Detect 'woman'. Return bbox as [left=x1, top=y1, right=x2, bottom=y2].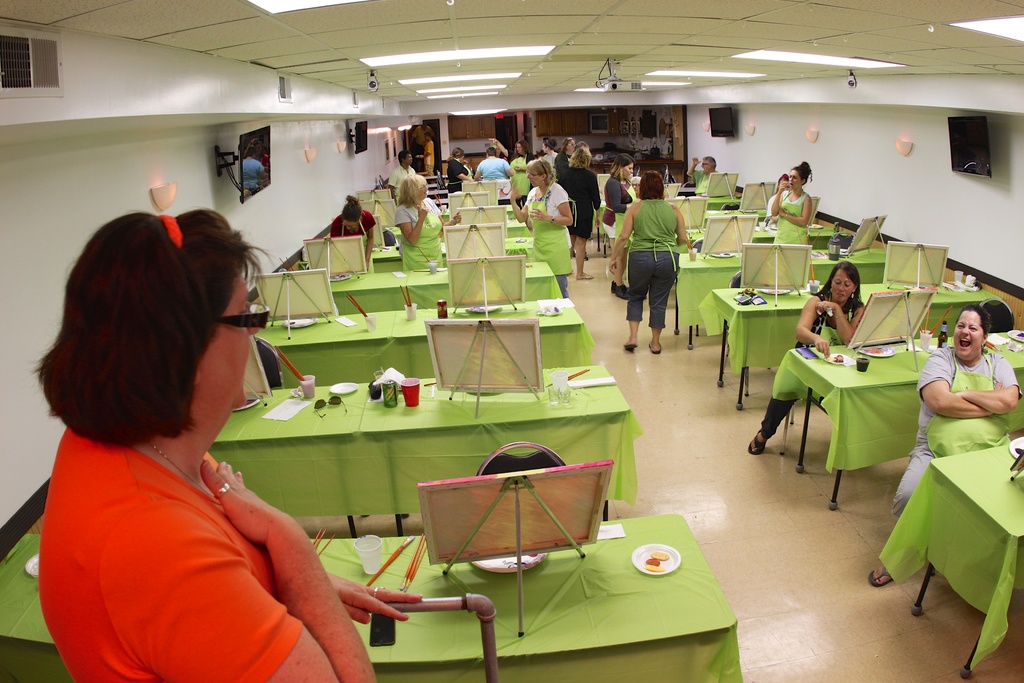
[left=447, top=145, right=479, bottom=193].
